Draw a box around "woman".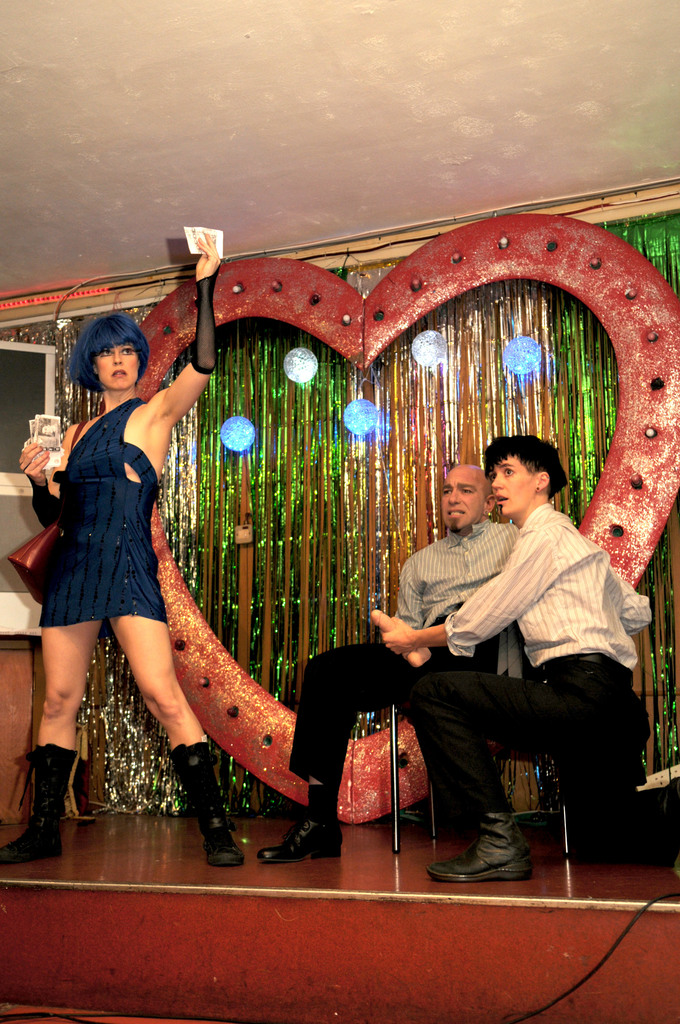
25,311,222,835.
